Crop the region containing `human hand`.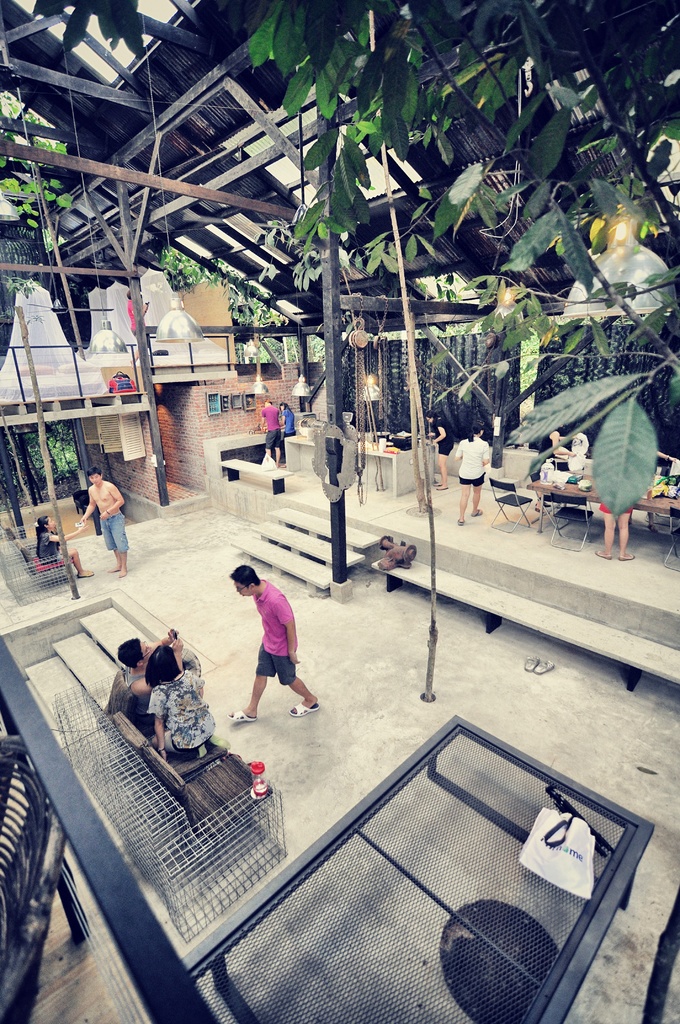
Crop region: 165,629,179,646.
